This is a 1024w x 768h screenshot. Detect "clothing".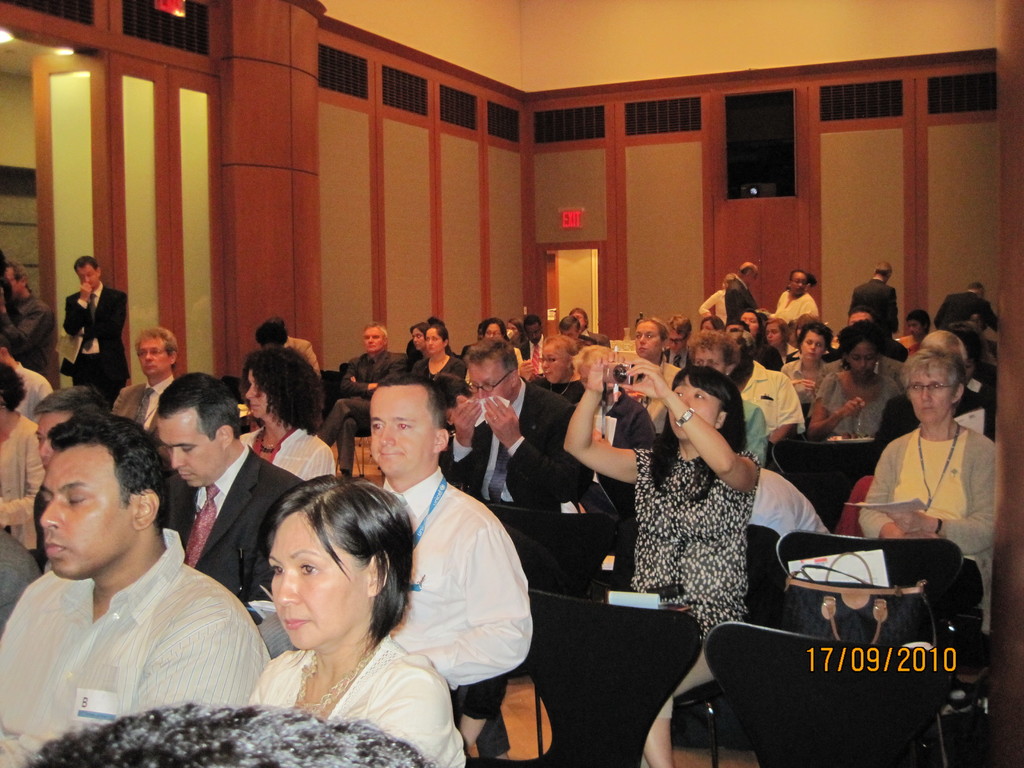
select_region(850, 271, 895, 338).
